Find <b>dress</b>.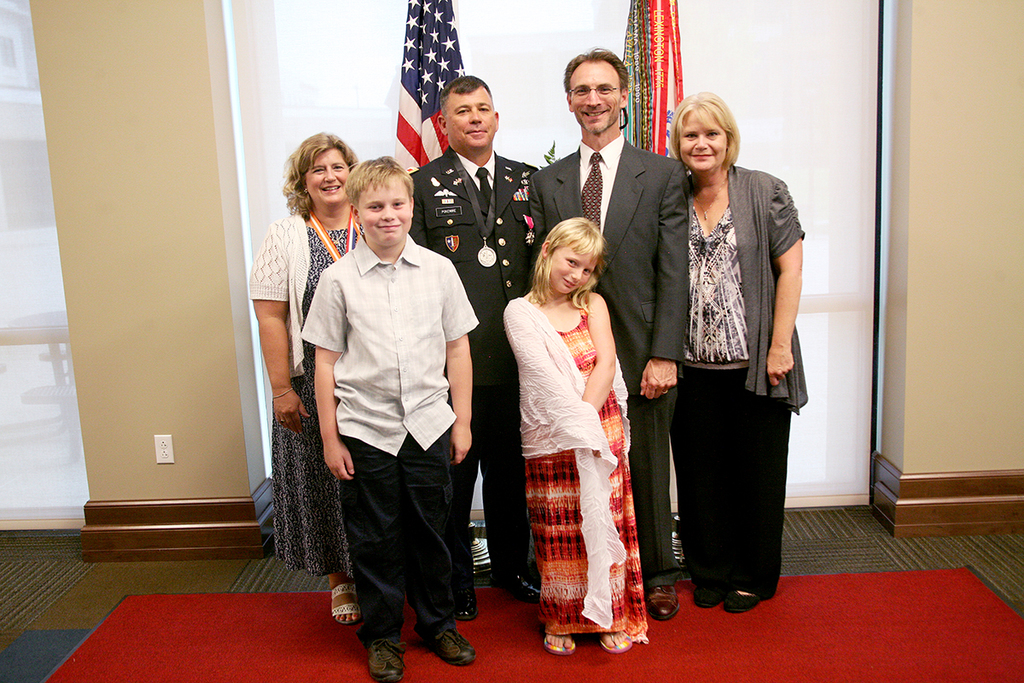
x1=273 y1=227 x2=364 y2=585.
